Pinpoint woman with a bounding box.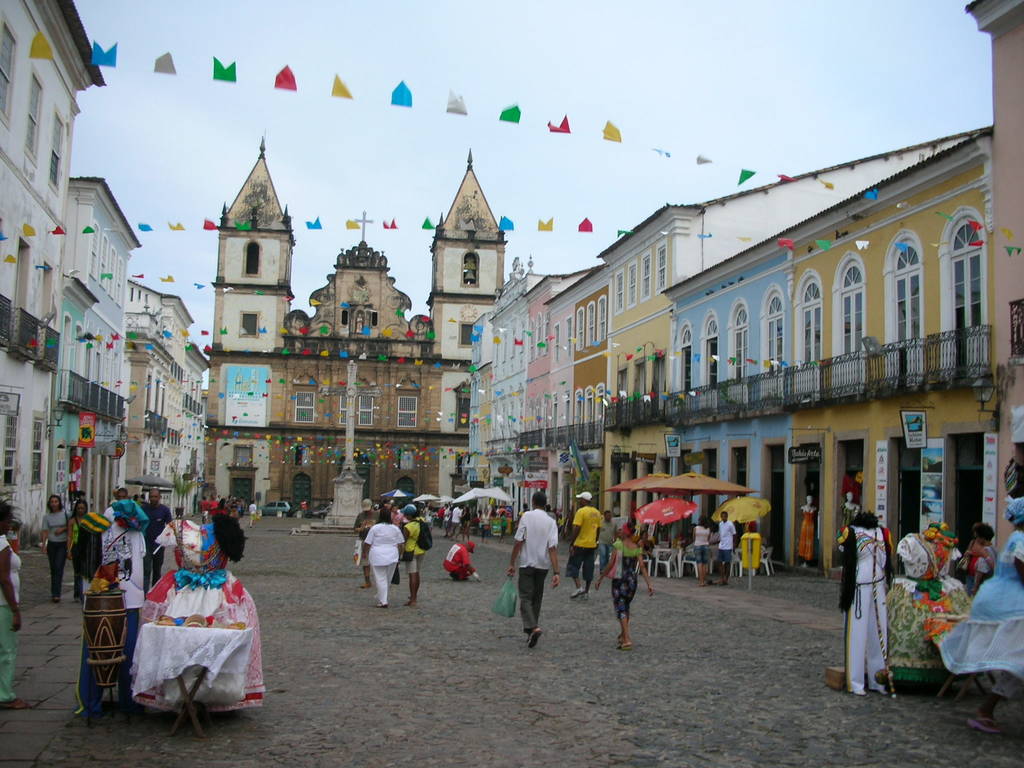
{"left": 61, "top": 500, "right": 94, "bottom": 602}.
